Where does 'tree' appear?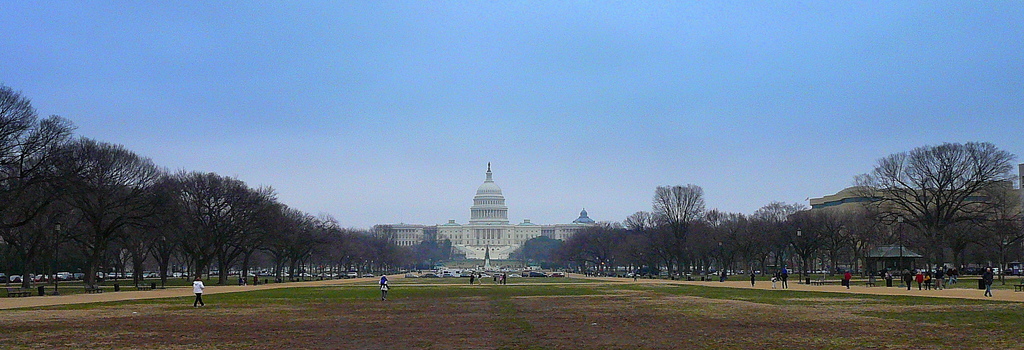
Appears at <box>0,85,73,291</box>.
